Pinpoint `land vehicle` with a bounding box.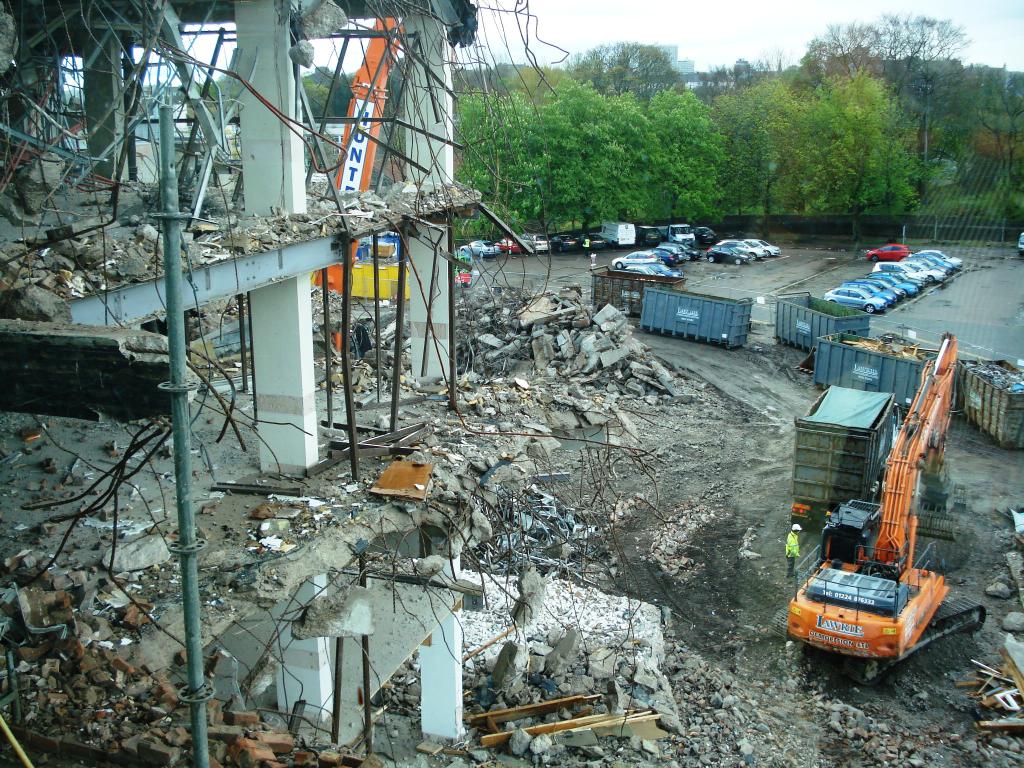
911/253/956/273.
